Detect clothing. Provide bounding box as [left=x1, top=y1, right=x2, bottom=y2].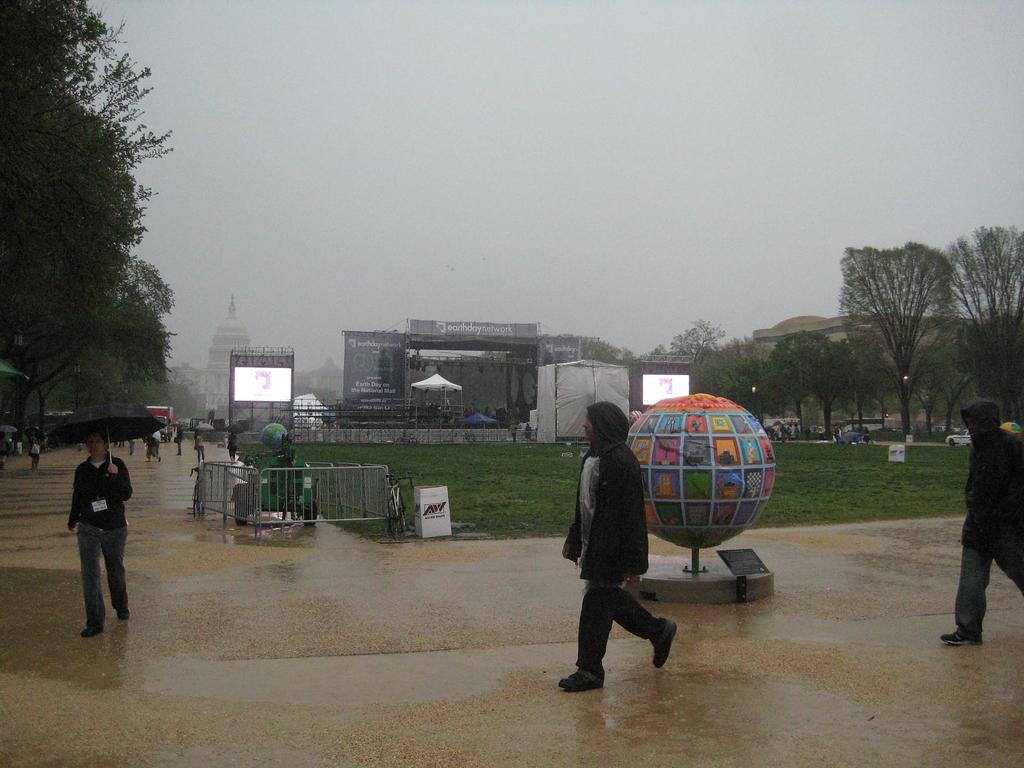
[left=952, top=400, right=1023, bottom=633].
